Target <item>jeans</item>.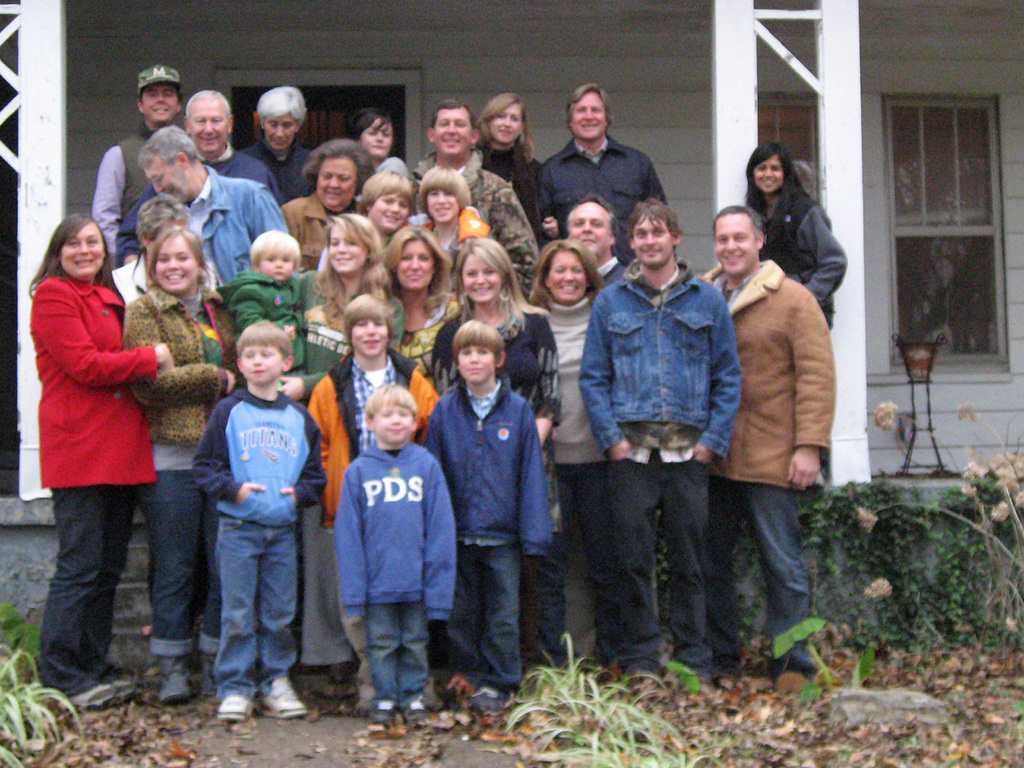
Target region: l=568, t=474, r=609, b=663.
